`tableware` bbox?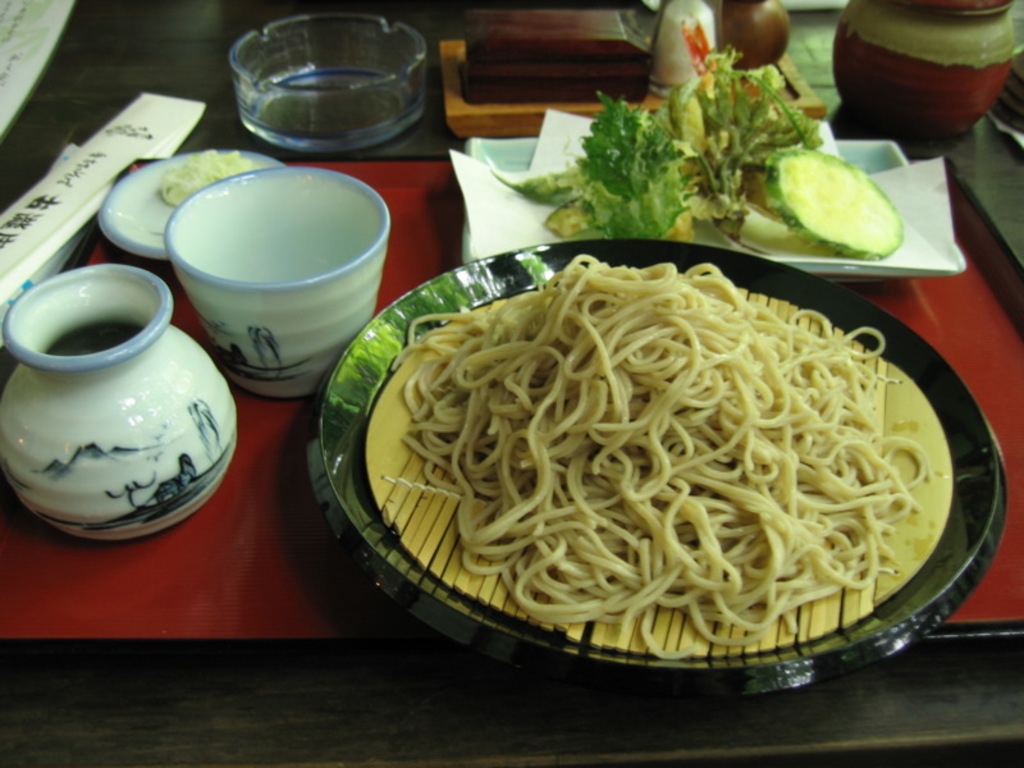
box=[95, 147, 285, 262]
